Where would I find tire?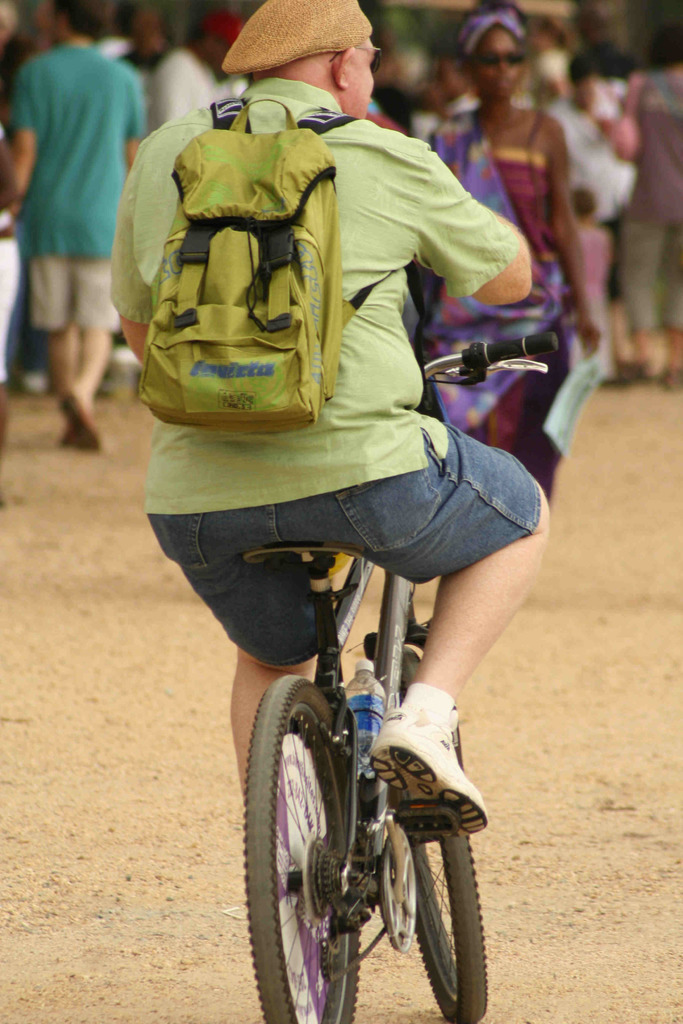
At {"x1": 384, "y1": 815, "x2": 485, "y2": 1009}.
